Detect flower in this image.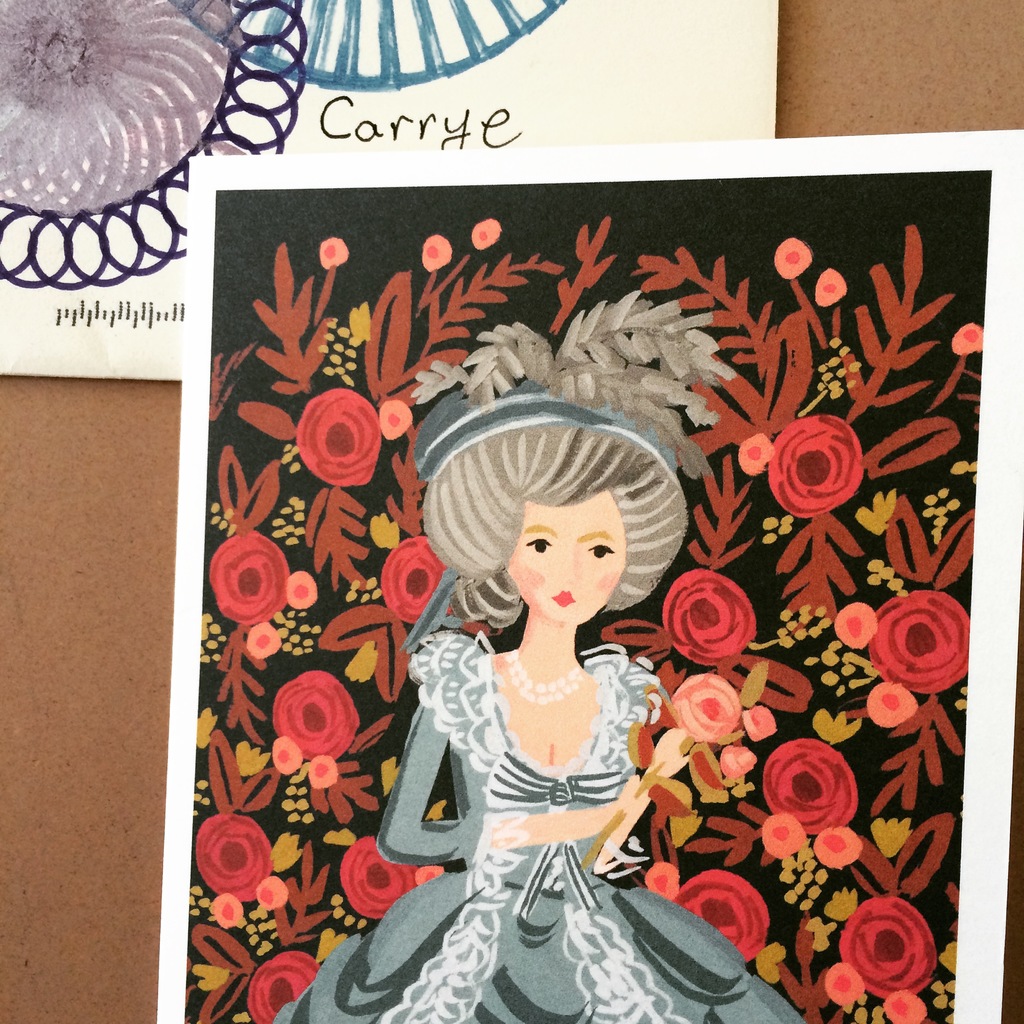
Detection: left=340, top=836, right=417, bottom=921.
